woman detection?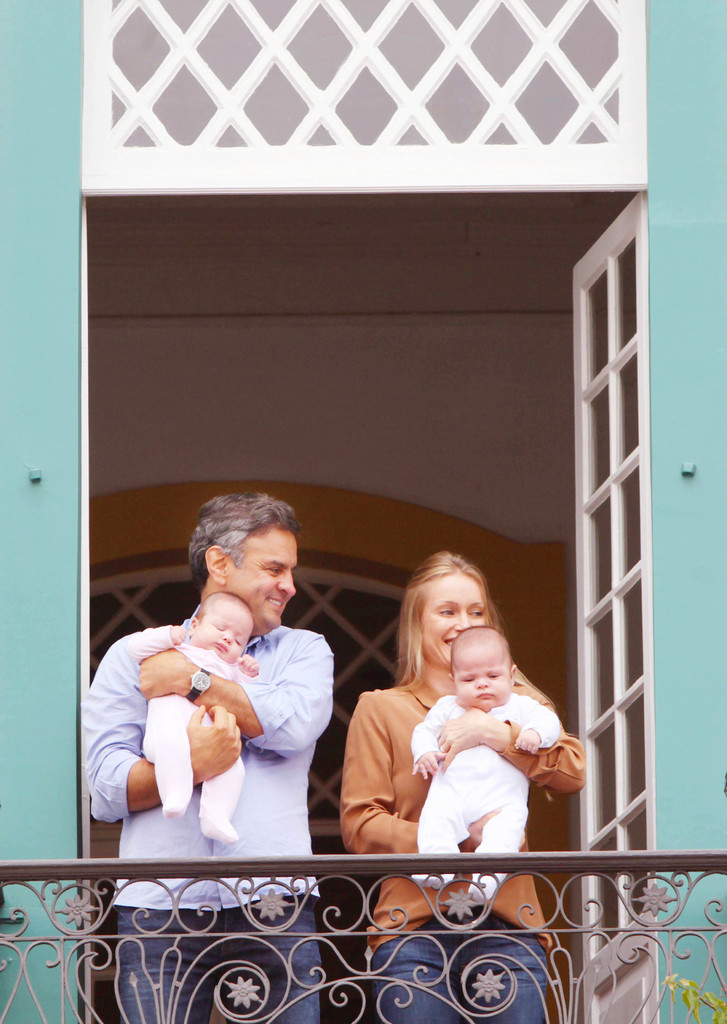
<box>341,550,584,1023</box>
